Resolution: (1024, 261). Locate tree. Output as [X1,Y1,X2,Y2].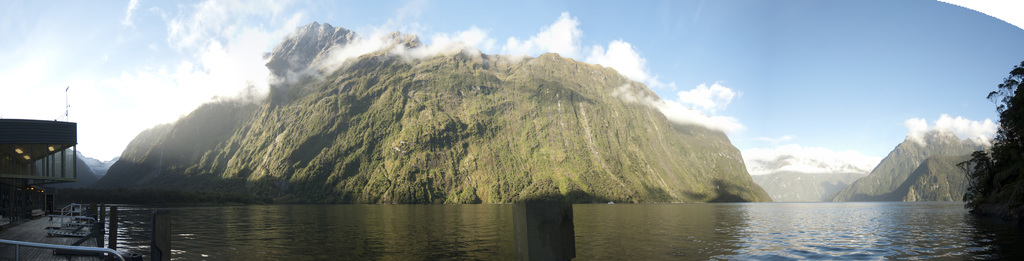
[959,127,1023,203].
